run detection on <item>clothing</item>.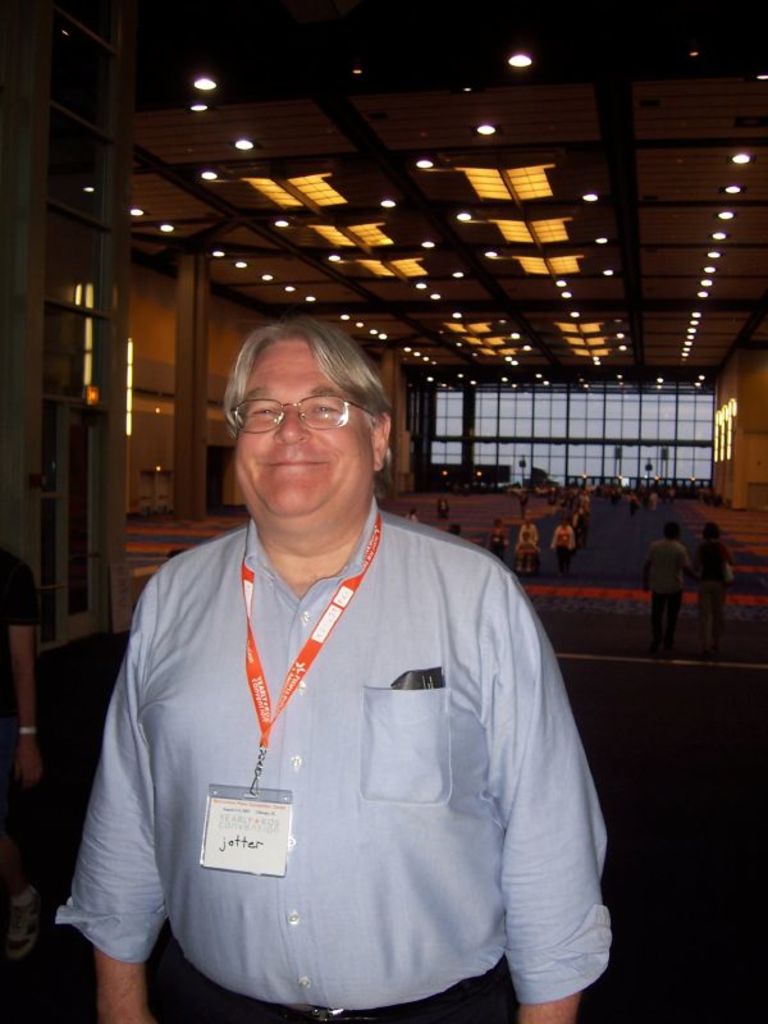
Result: box(549, 521, 576, 571).
